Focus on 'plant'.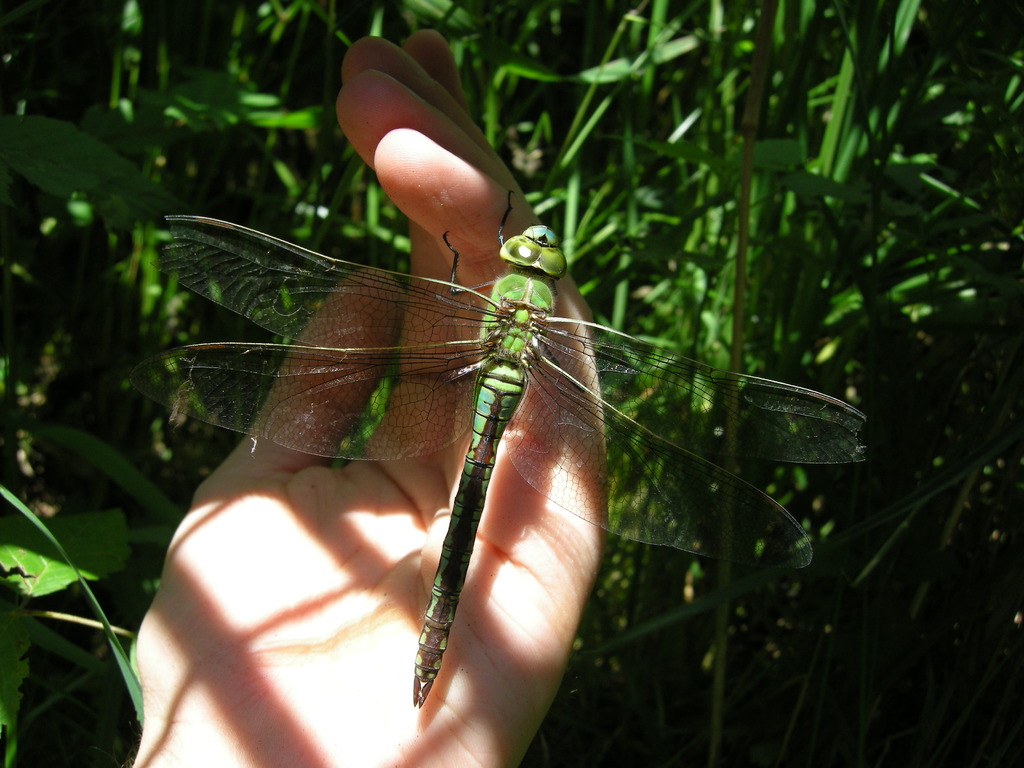
Focused at 0,0,1023,767.
